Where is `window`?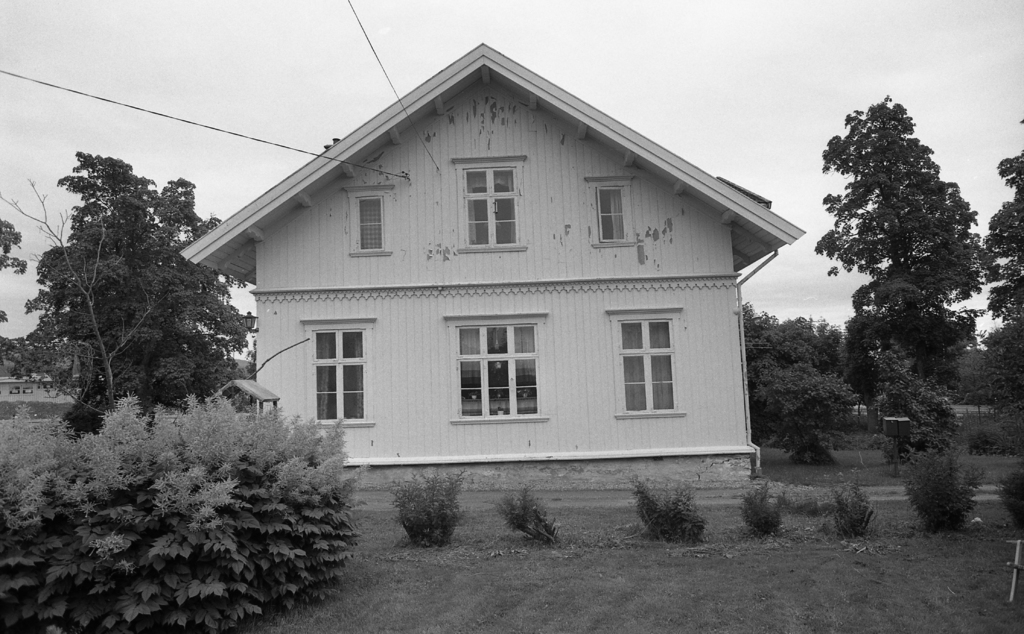
detection(343, 184, 394, 257).
